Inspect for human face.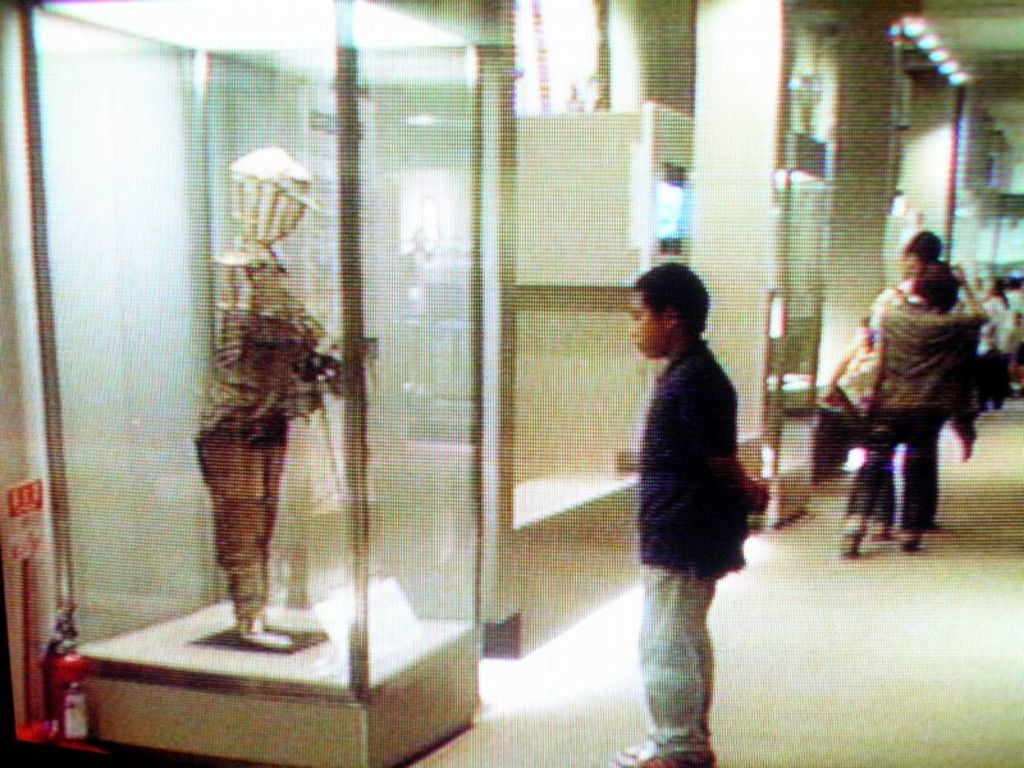
Inspection: <bbox>625, 289, 668, 357</bbox>.
